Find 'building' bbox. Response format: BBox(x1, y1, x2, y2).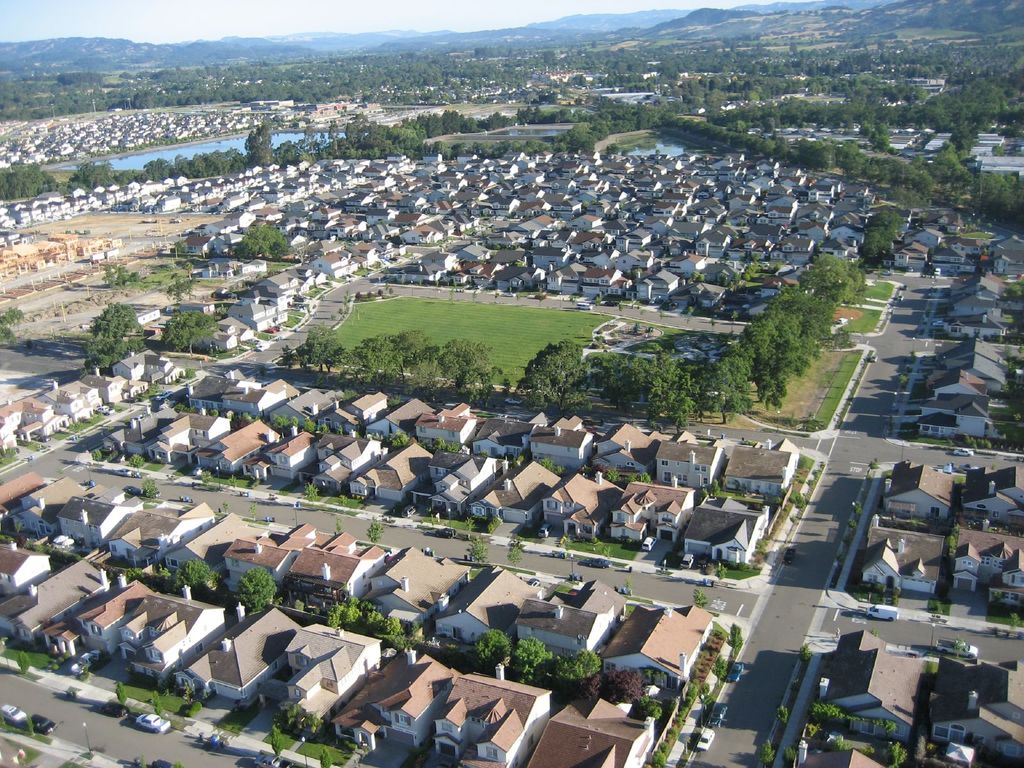
BBox(377, 542, 468, 620).
